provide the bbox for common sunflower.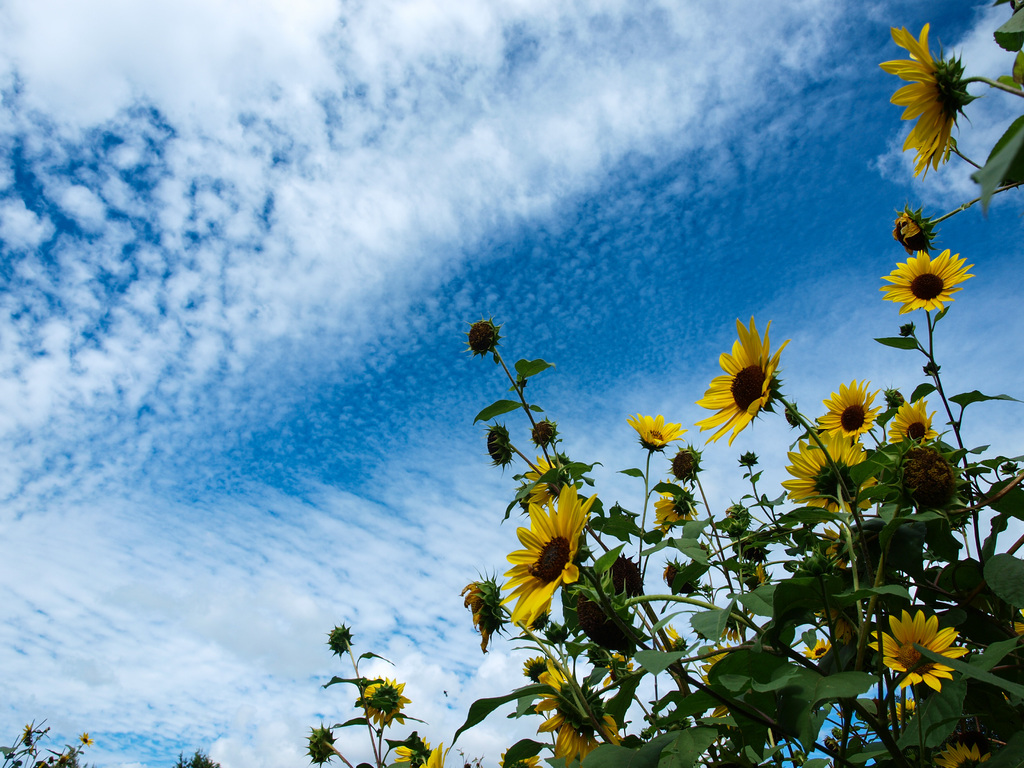
bbox=[818, 376, 879, 441].
